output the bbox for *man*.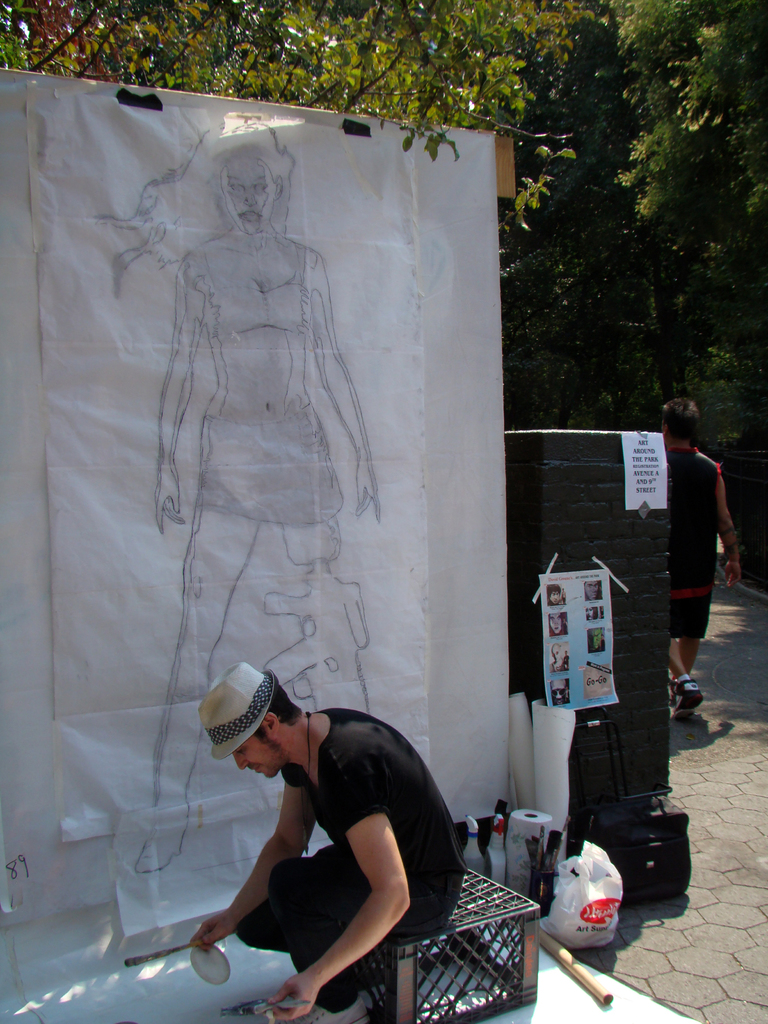
657/393/753/730.
